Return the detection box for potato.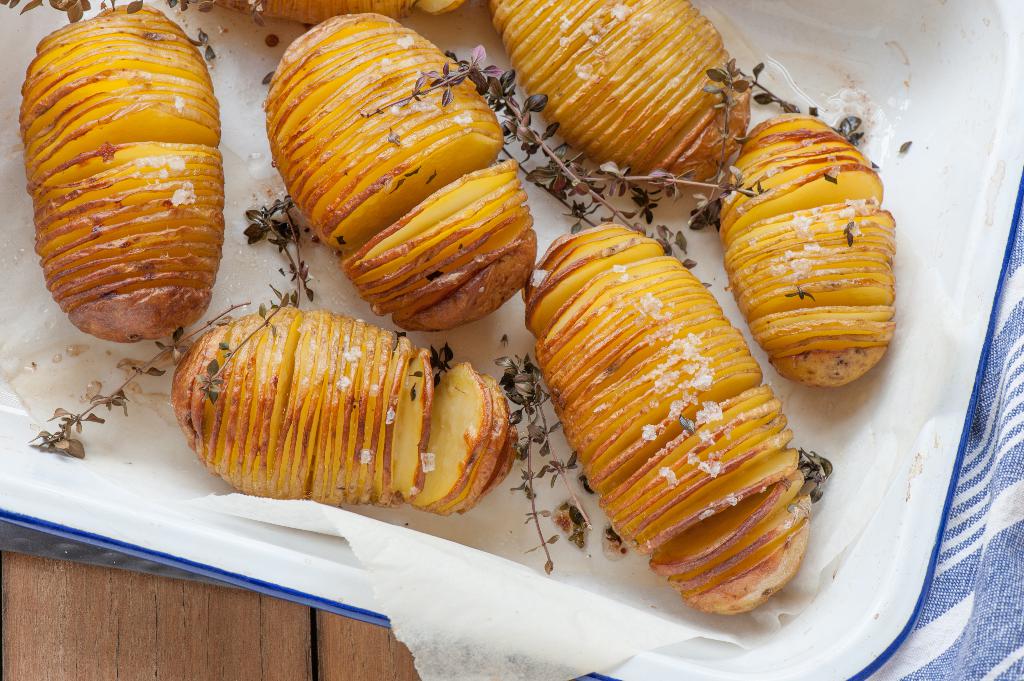
x1=260 y1=8 x2=536 y2=332.
